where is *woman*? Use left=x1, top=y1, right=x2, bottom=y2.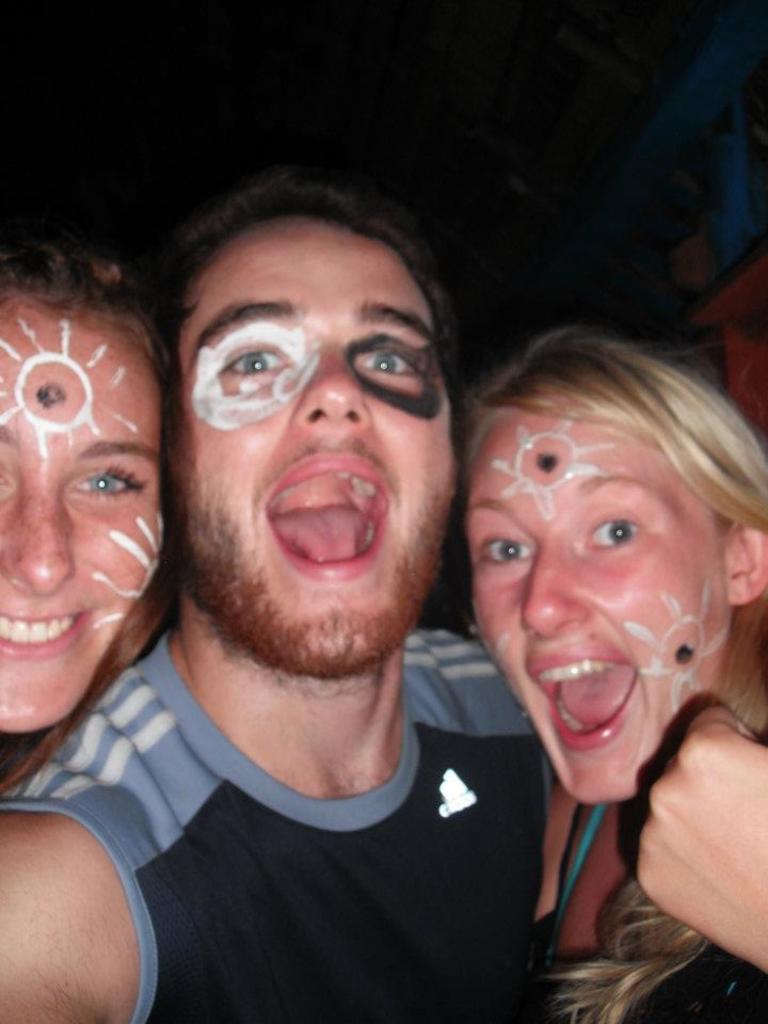
left=460, top=340, right=767, bottom=1019.
